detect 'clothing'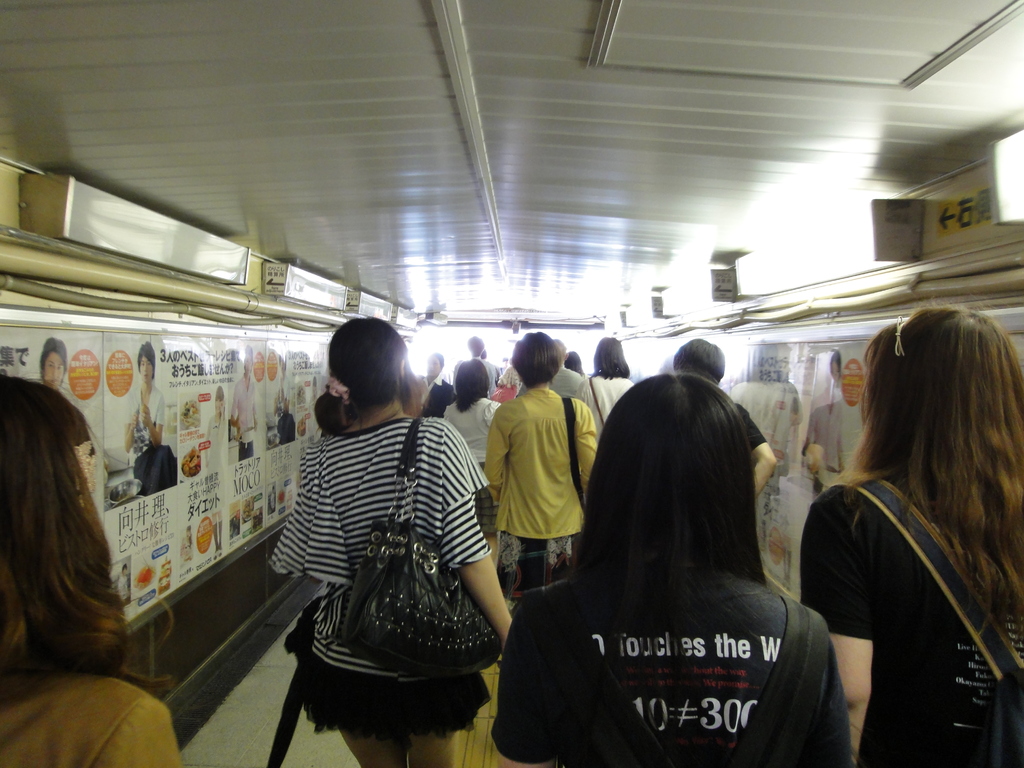
left=585, top=368, right=629, bottom=437
